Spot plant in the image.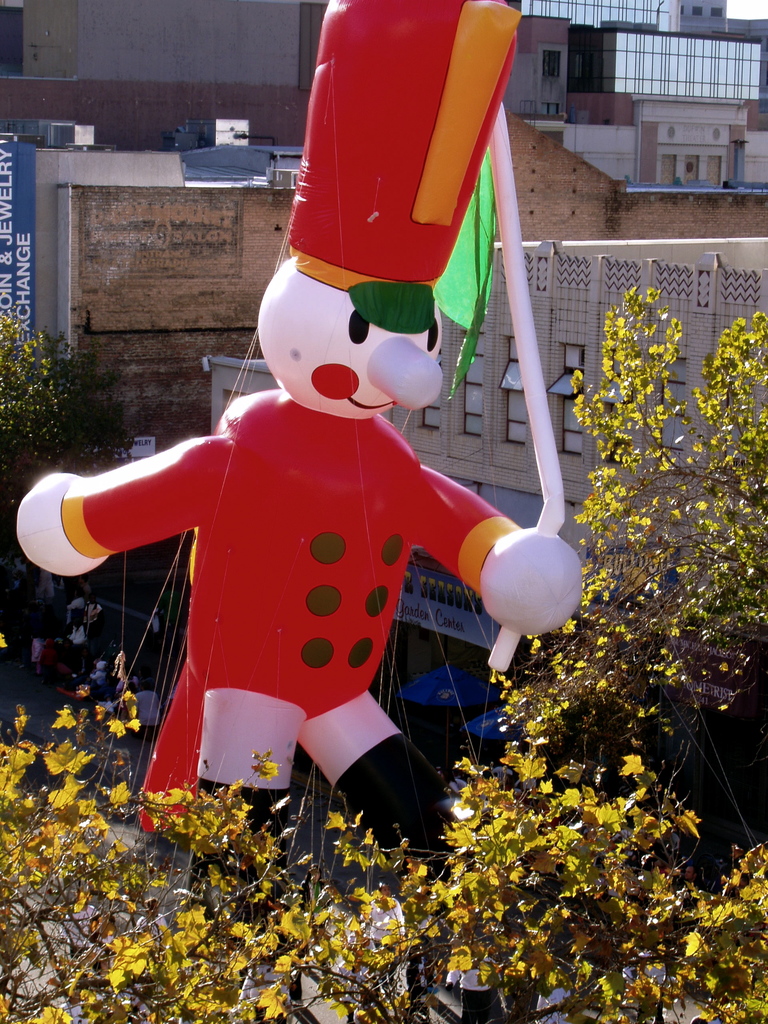
plant found at left=0, top=310, right=115, bottom=501.
